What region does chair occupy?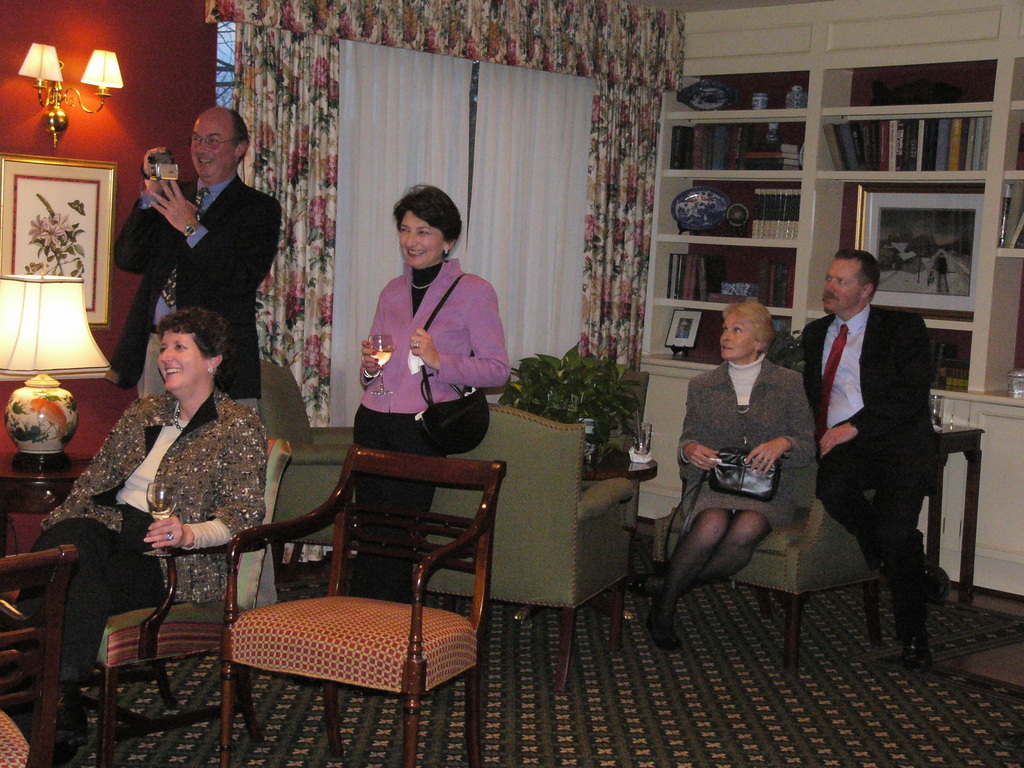
54, 426, 271, 767.
